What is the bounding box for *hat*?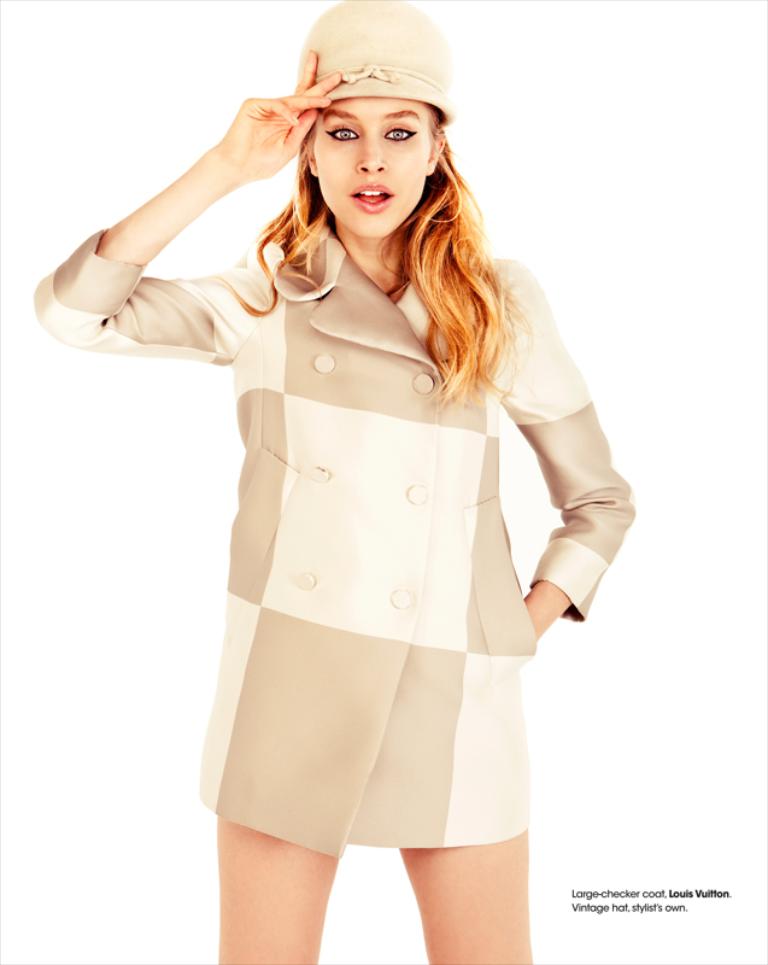
bbox=(300, 0, 458, 127).
